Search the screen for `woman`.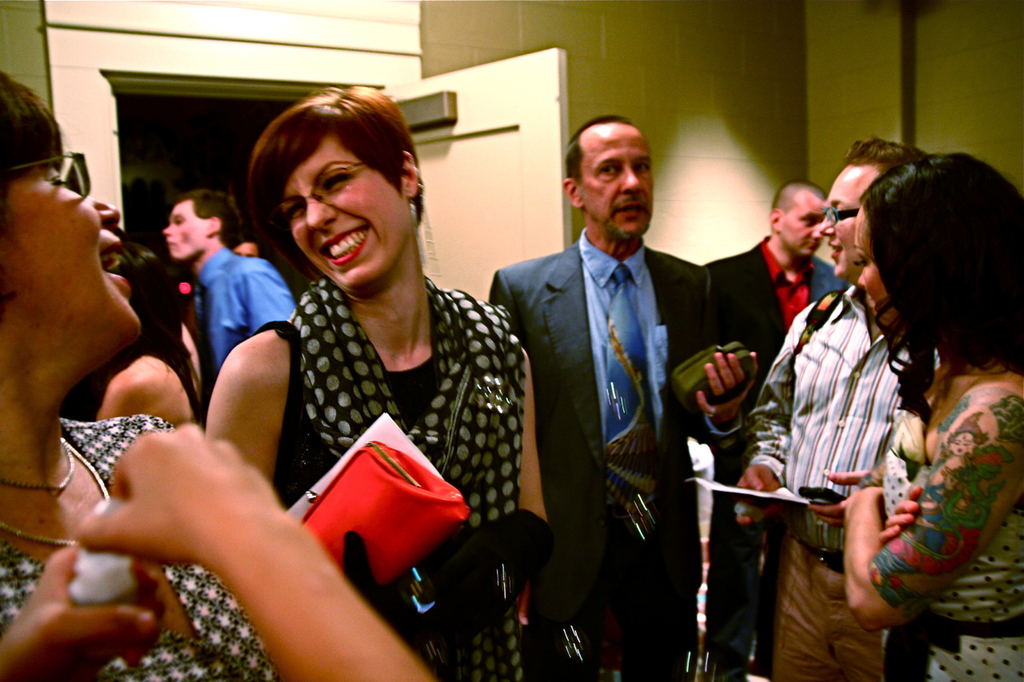
Found at rect(0, 70, 279, 681).
